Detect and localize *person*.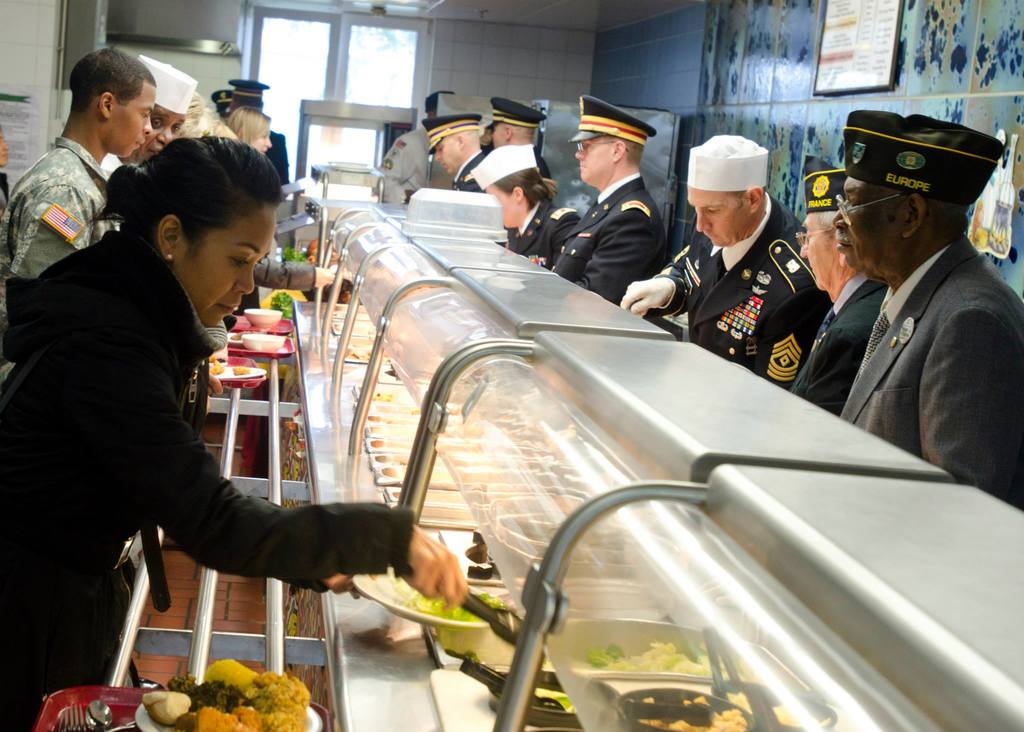
Localized at (x1=0, y1=135, x2=471, y2=731).
